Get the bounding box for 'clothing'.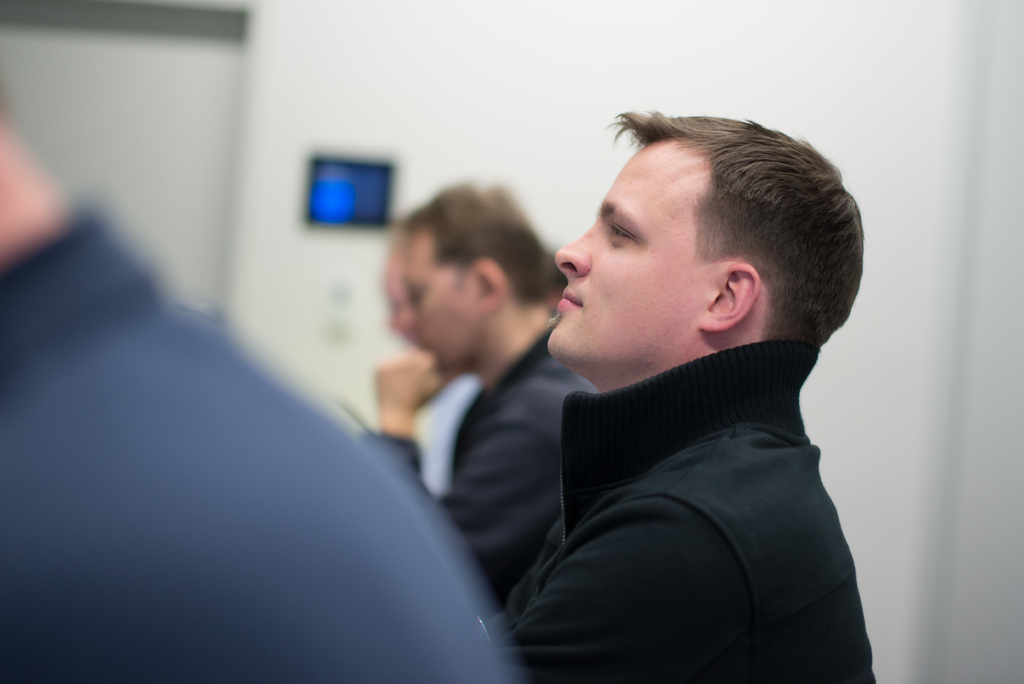
[x1=492, y1=254, x2=884, y2=683].
